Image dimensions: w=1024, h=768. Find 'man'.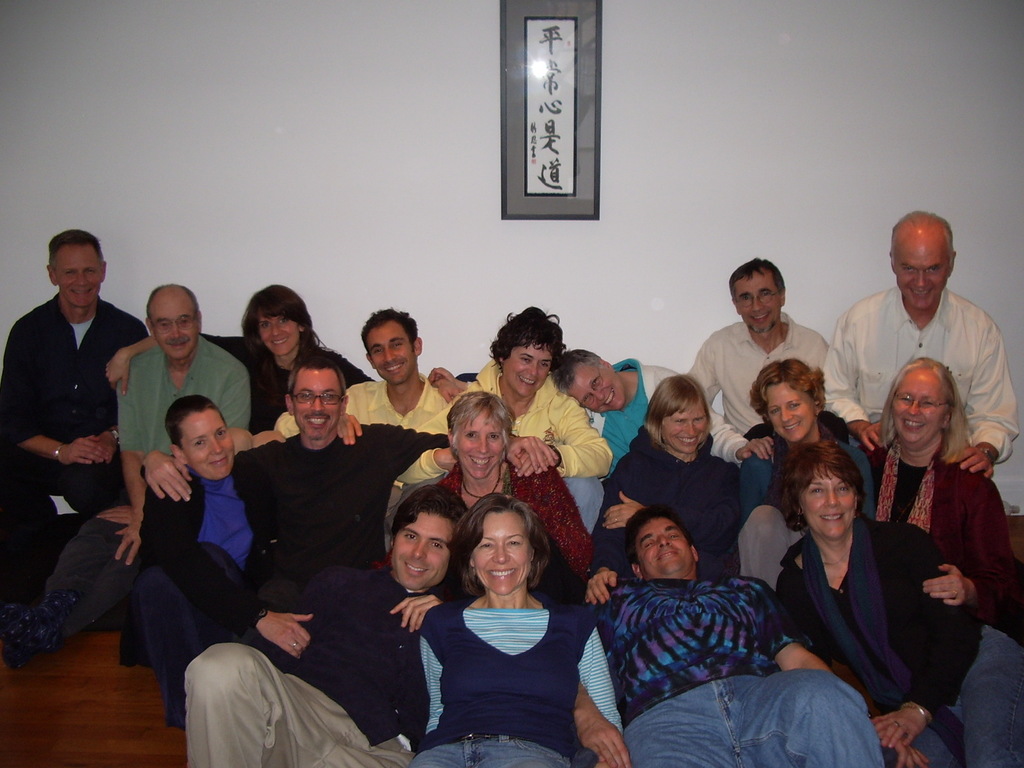
<box>131,394,282,729</box>.
